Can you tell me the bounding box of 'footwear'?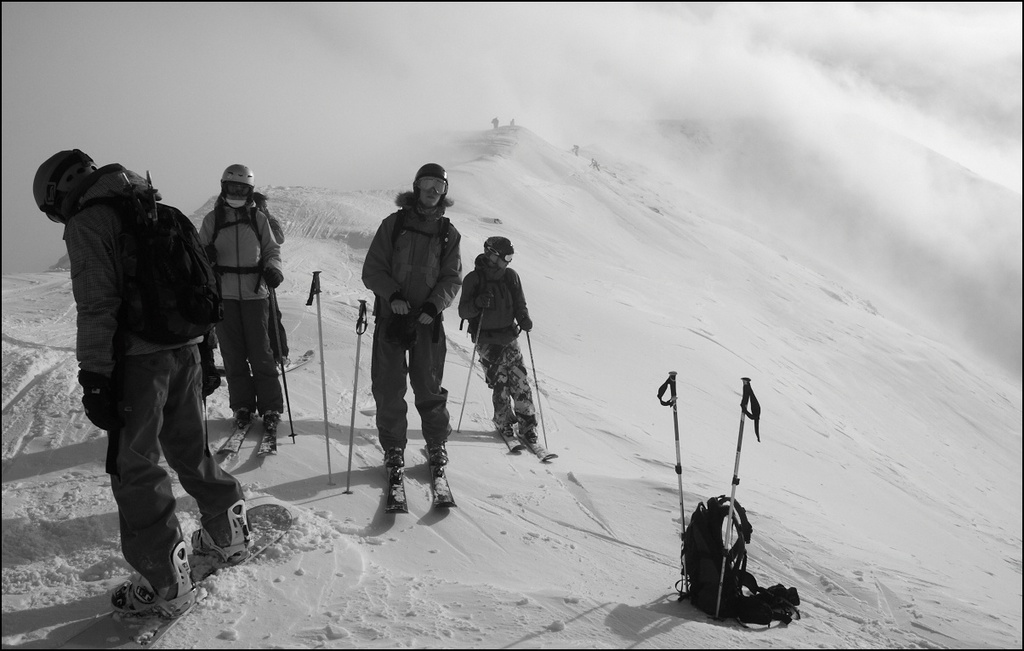
region(420, 438, 449, 468).
